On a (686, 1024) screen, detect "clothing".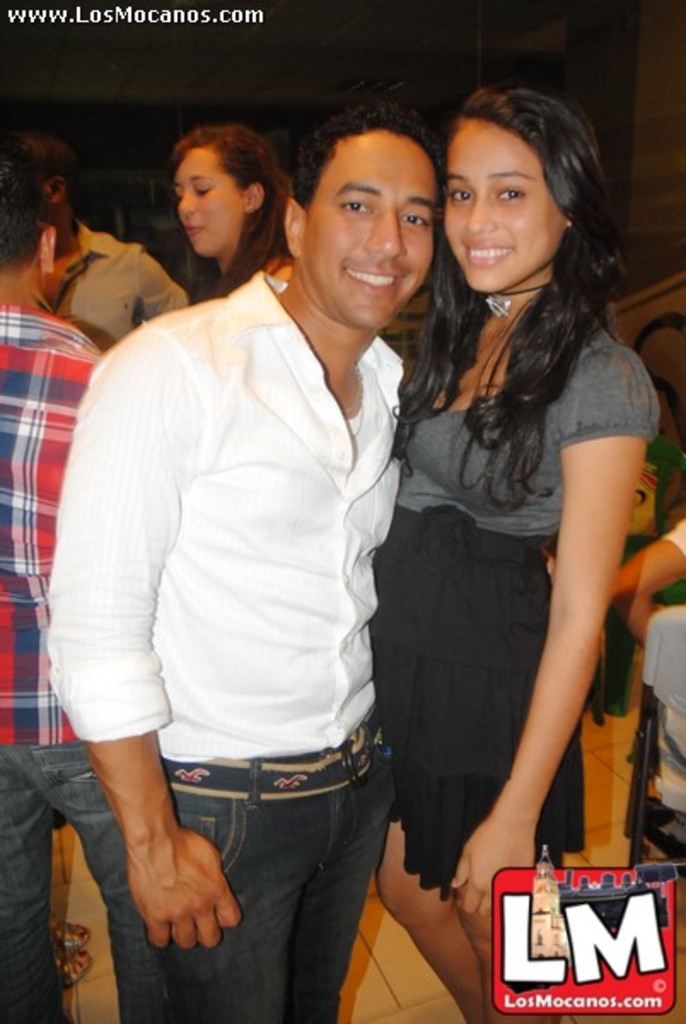
Rect(0, 305, 167, 1022).
